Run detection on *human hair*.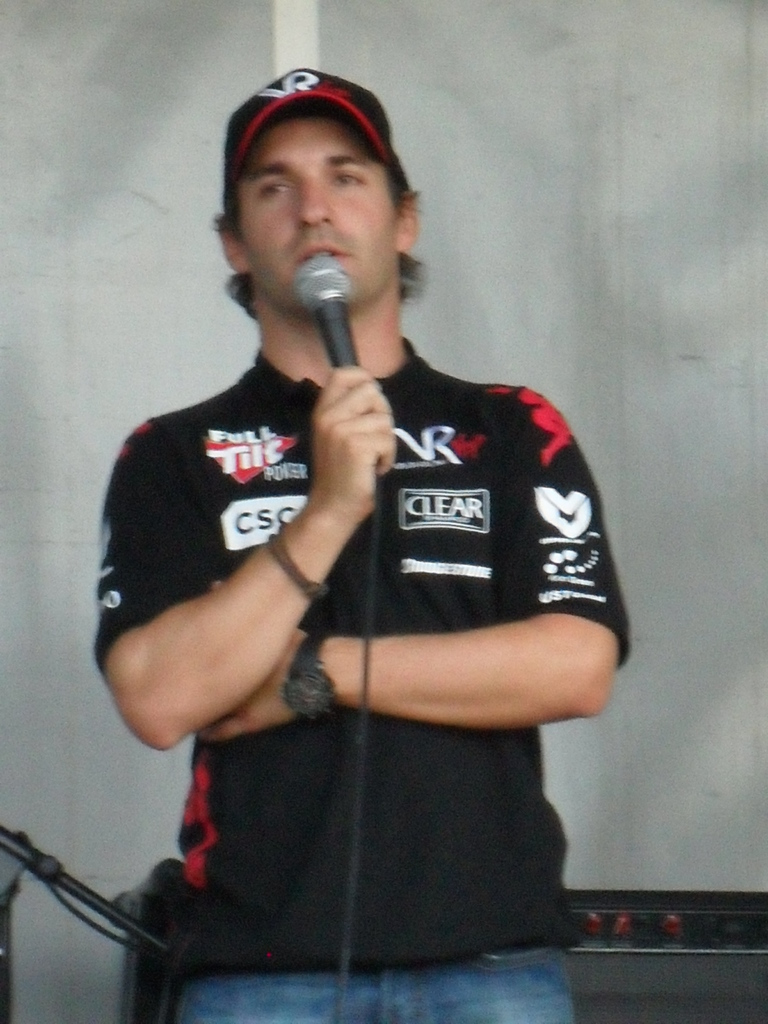
Result: select_region(217, 151, 431, 302).
